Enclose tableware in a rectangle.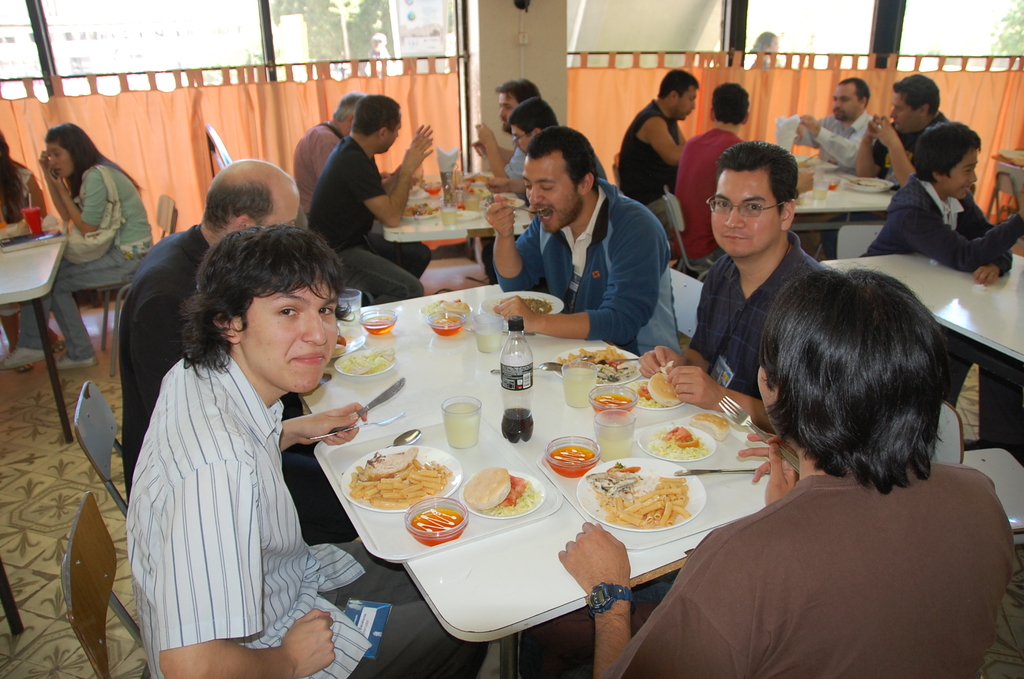
(0,229,67,254).
